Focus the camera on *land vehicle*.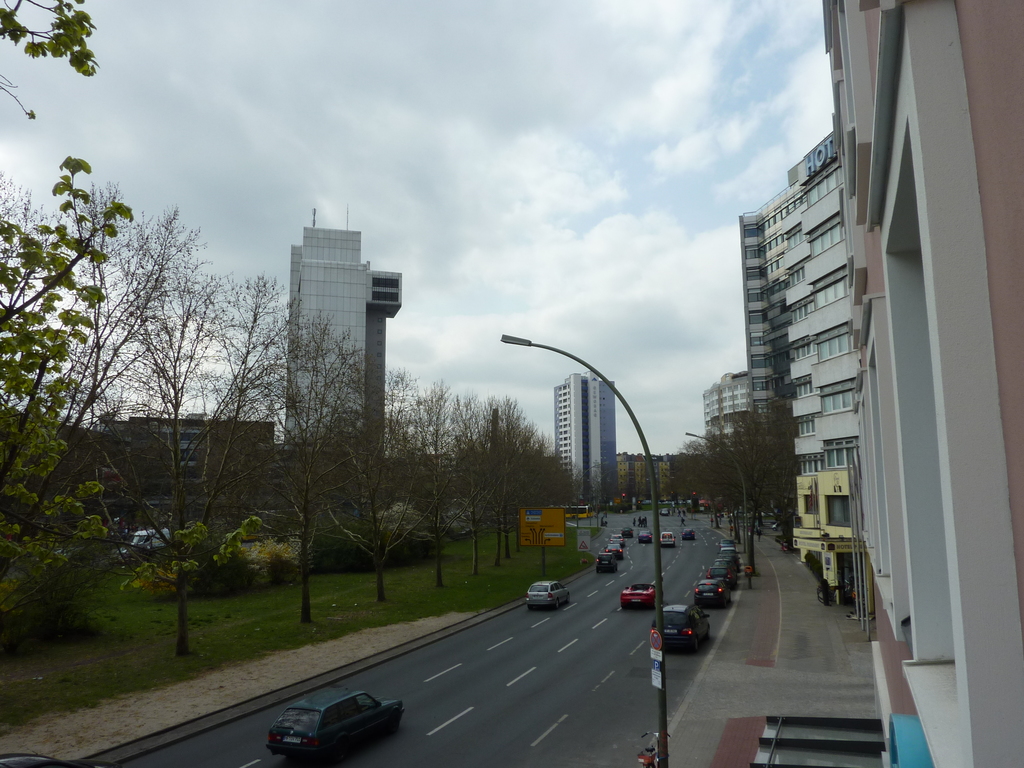
Focus region: 721/554/743/573.
